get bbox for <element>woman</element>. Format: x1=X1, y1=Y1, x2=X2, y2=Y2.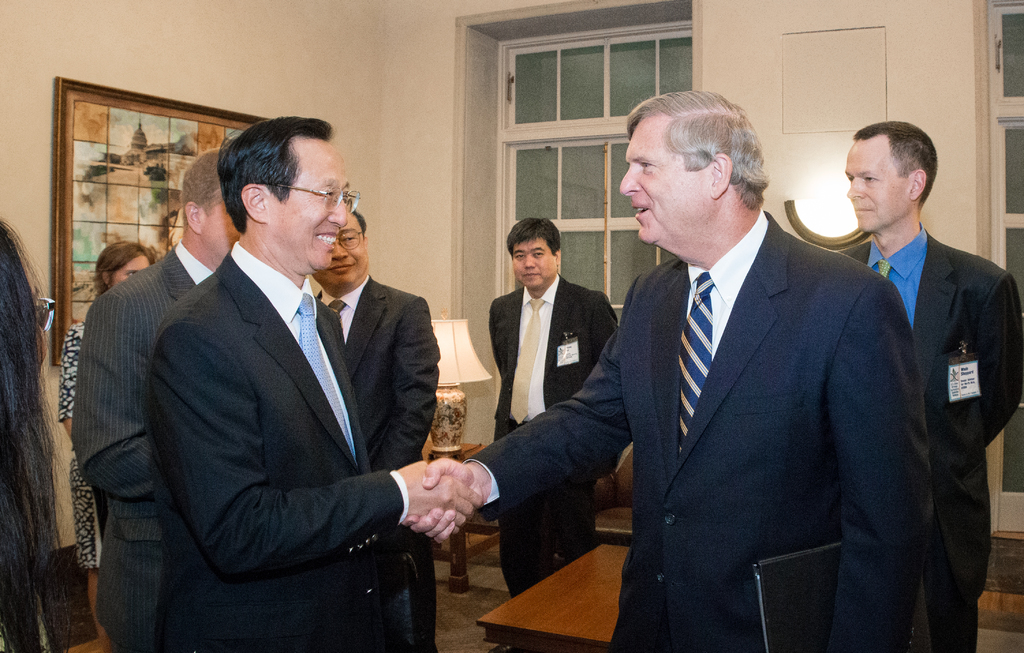
x1=56, y1=235, x2=161, y2=652.
